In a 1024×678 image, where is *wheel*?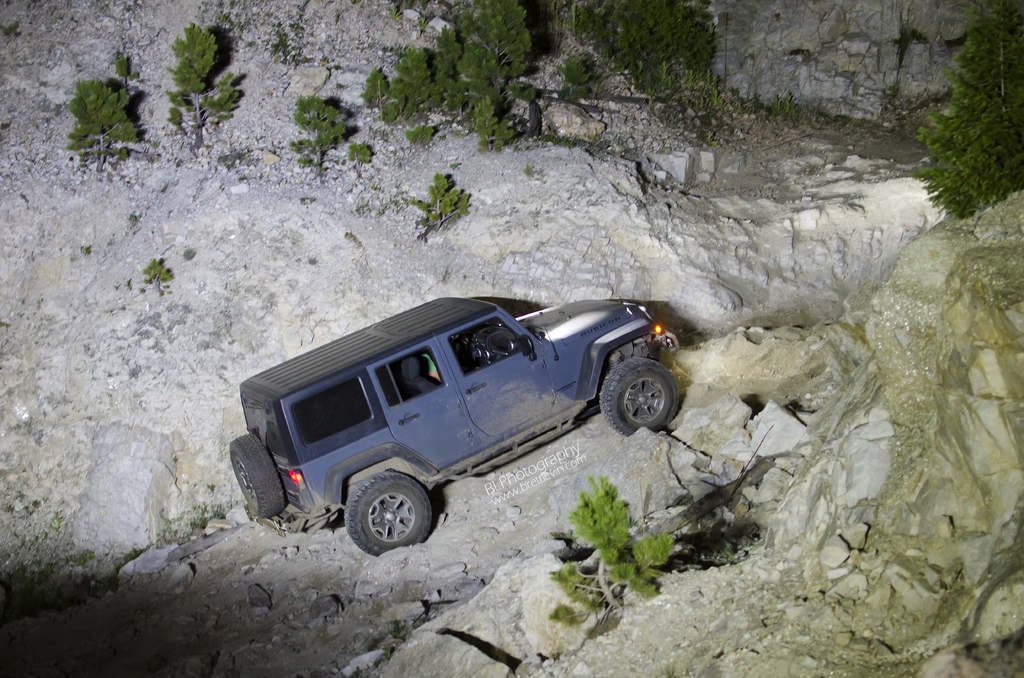
x1=224 y1=435 x2=295 y2=517.
